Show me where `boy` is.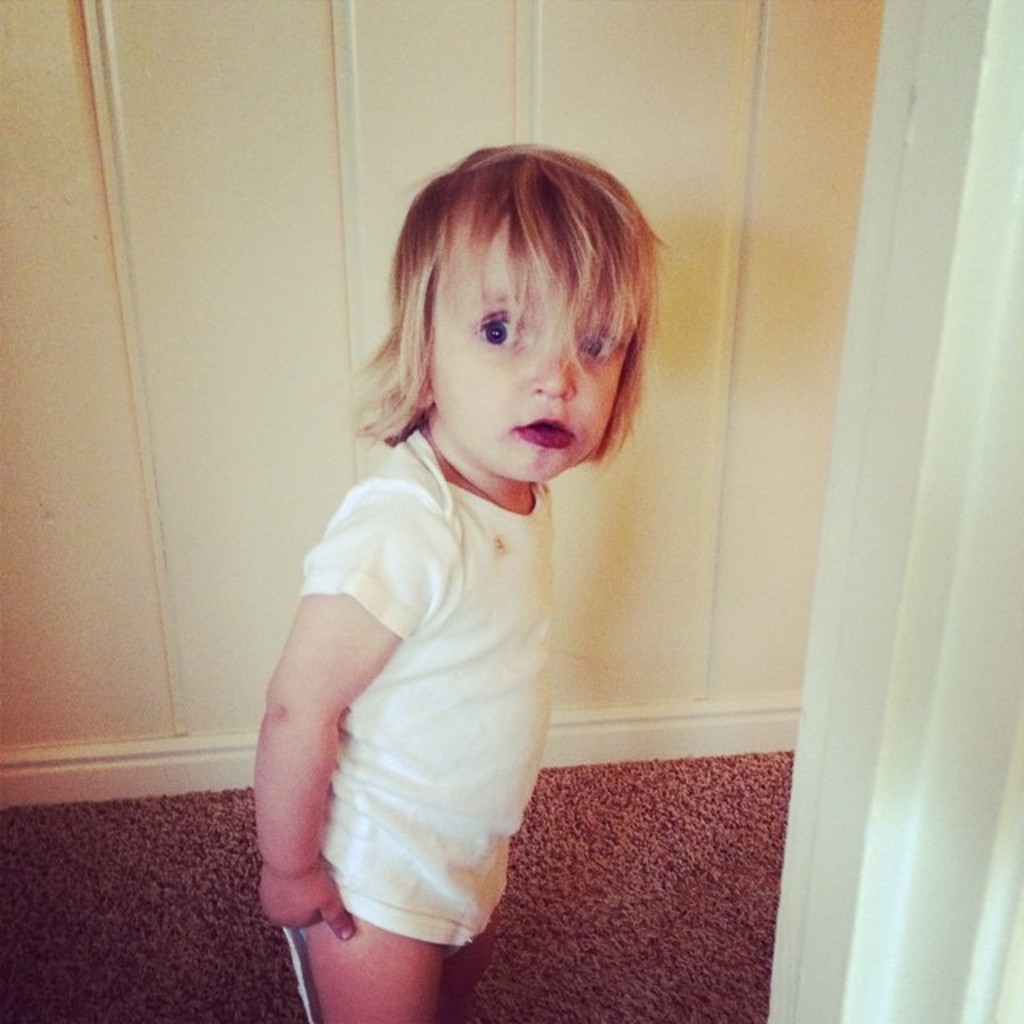
`boy` is at bbox(250, 142, 667, 1022).
